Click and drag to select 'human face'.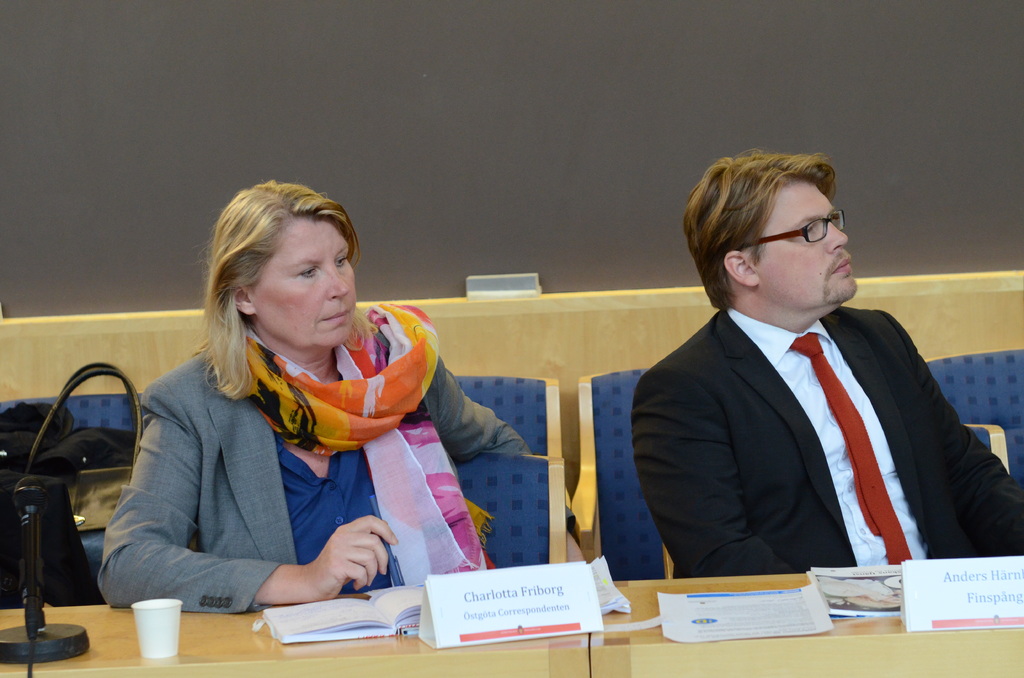
Selection: locate(746, 186, 852, 297).
